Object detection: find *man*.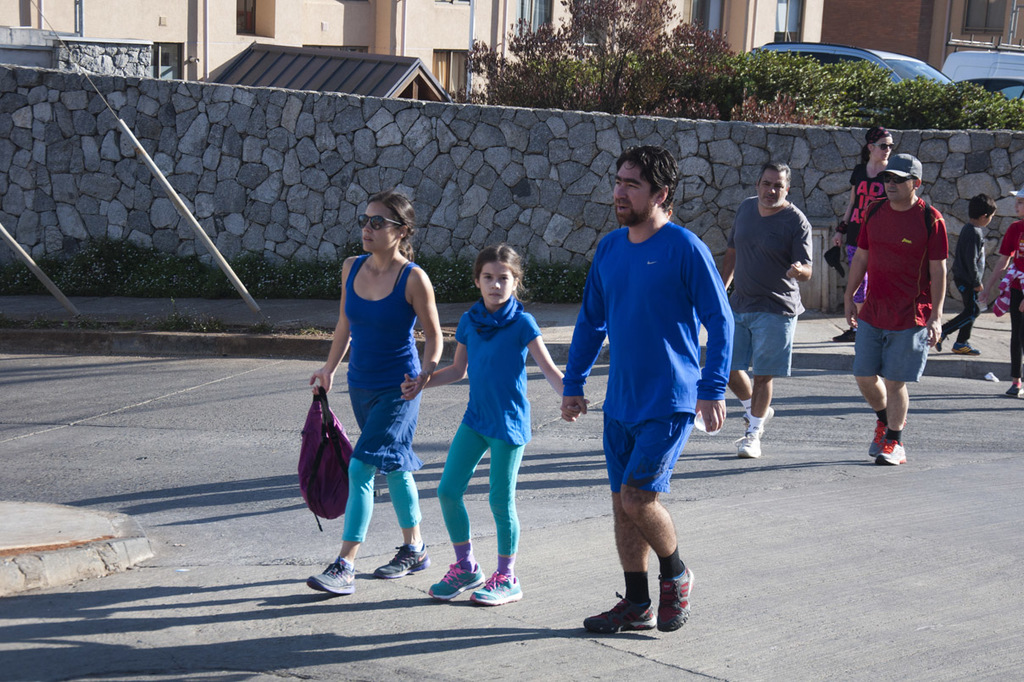
detection(847, 147, 952, 461).
